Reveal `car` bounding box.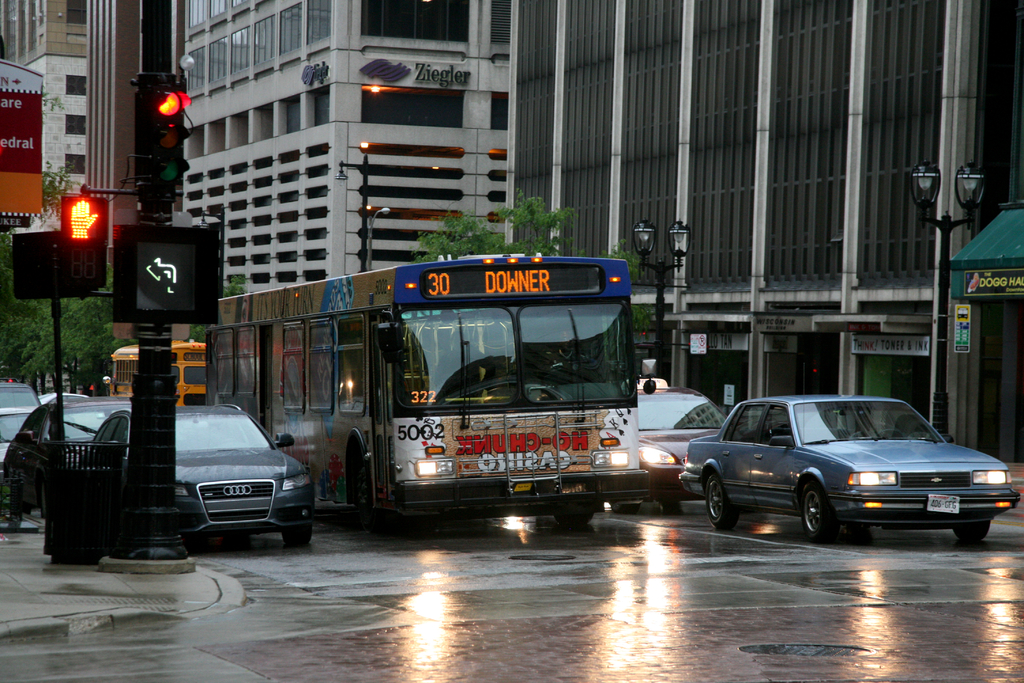
Revealed: 95 400 315 541.
